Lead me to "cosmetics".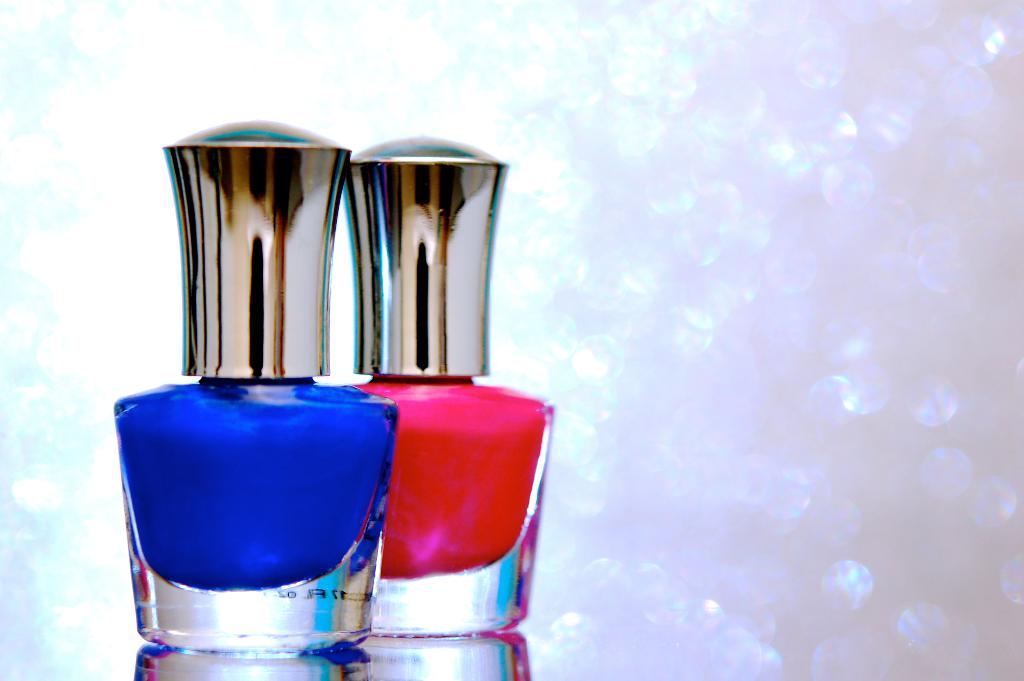
Lead to 314:134:545:616.
